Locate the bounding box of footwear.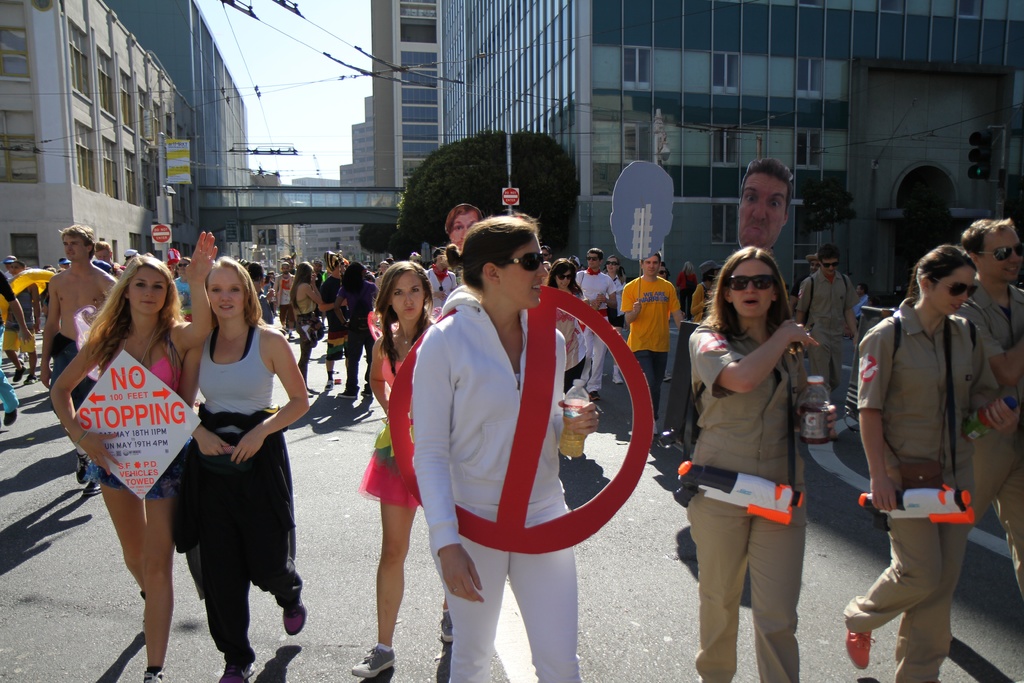
Bounding box: 282:599:305:636.
